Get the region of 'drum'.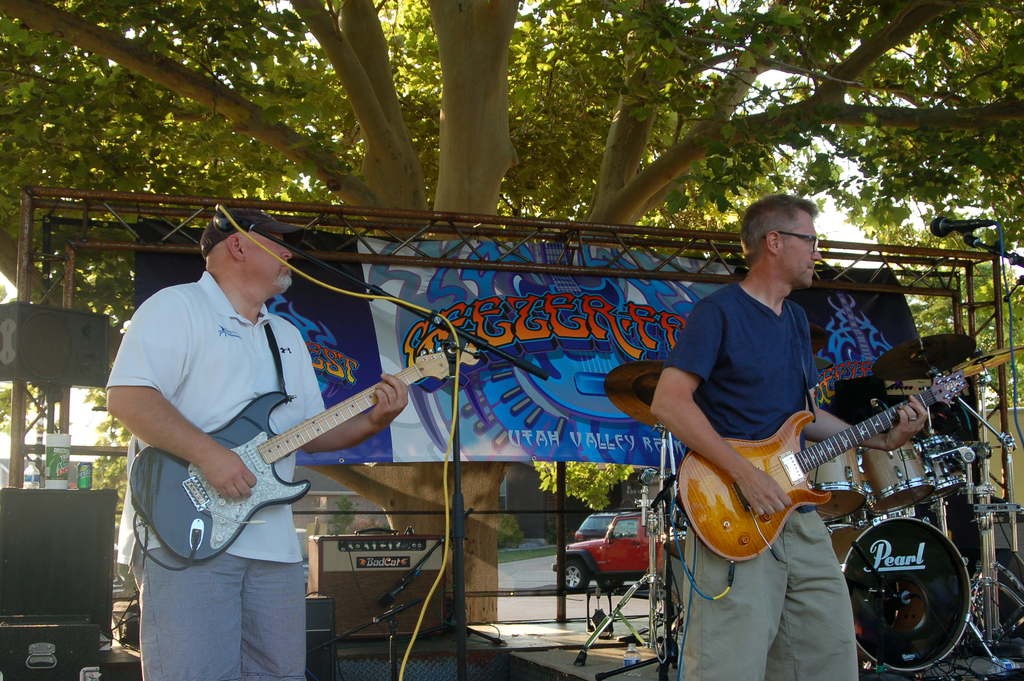
x1=909, y1=434, x2=968, y2=506.
